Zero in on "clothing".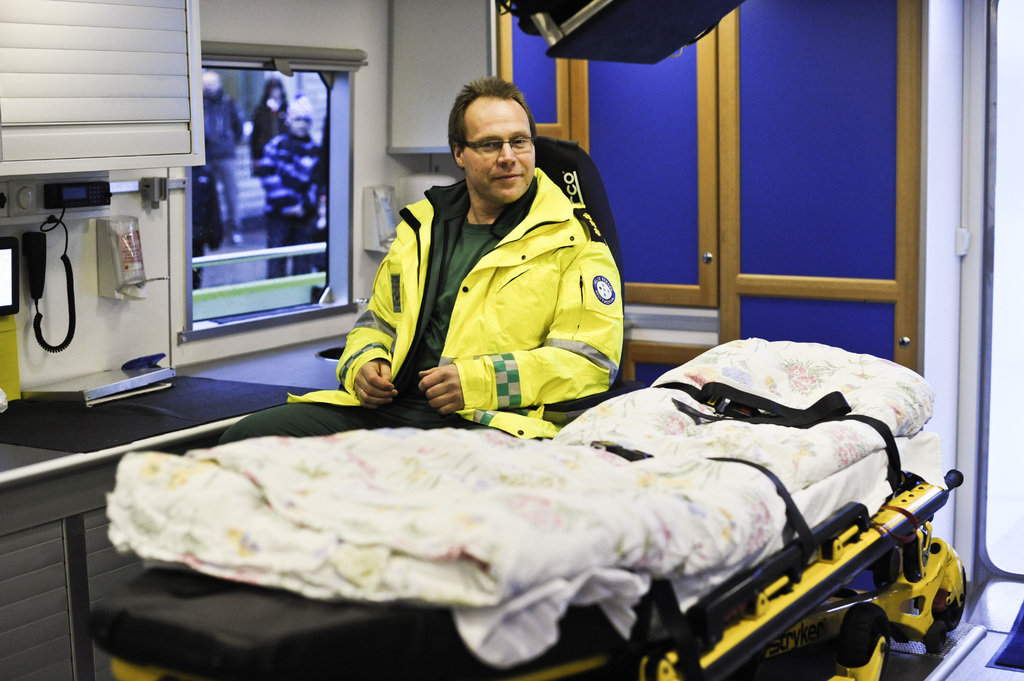
Zeroed in: 249/93/287/178.
